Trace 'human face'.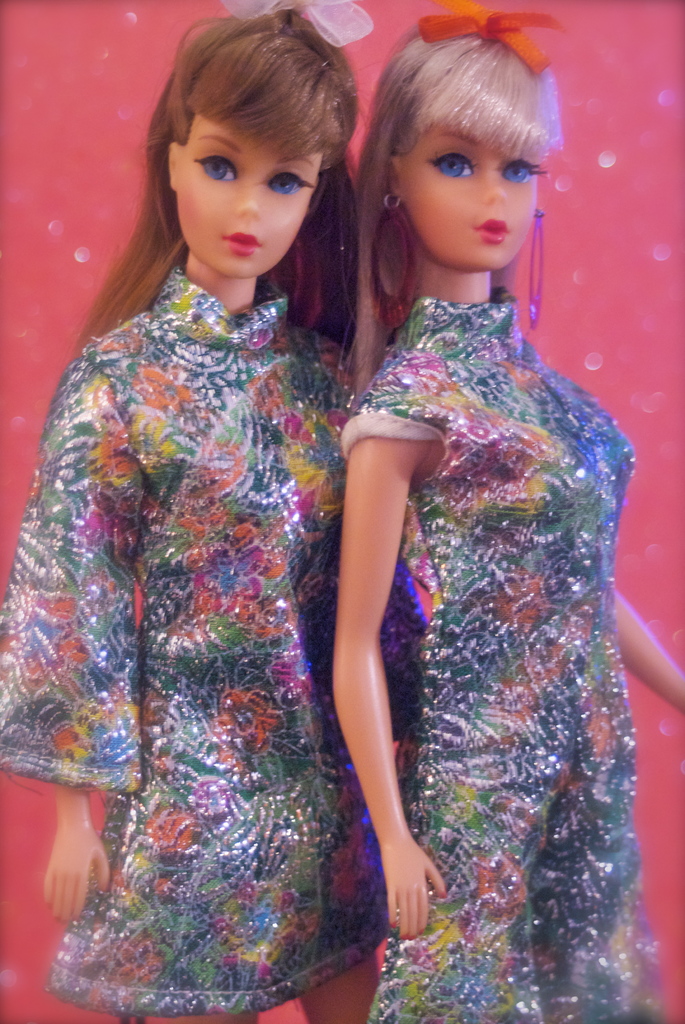
Traced to (x1=172, y1=115, x2=307, y2=274).
